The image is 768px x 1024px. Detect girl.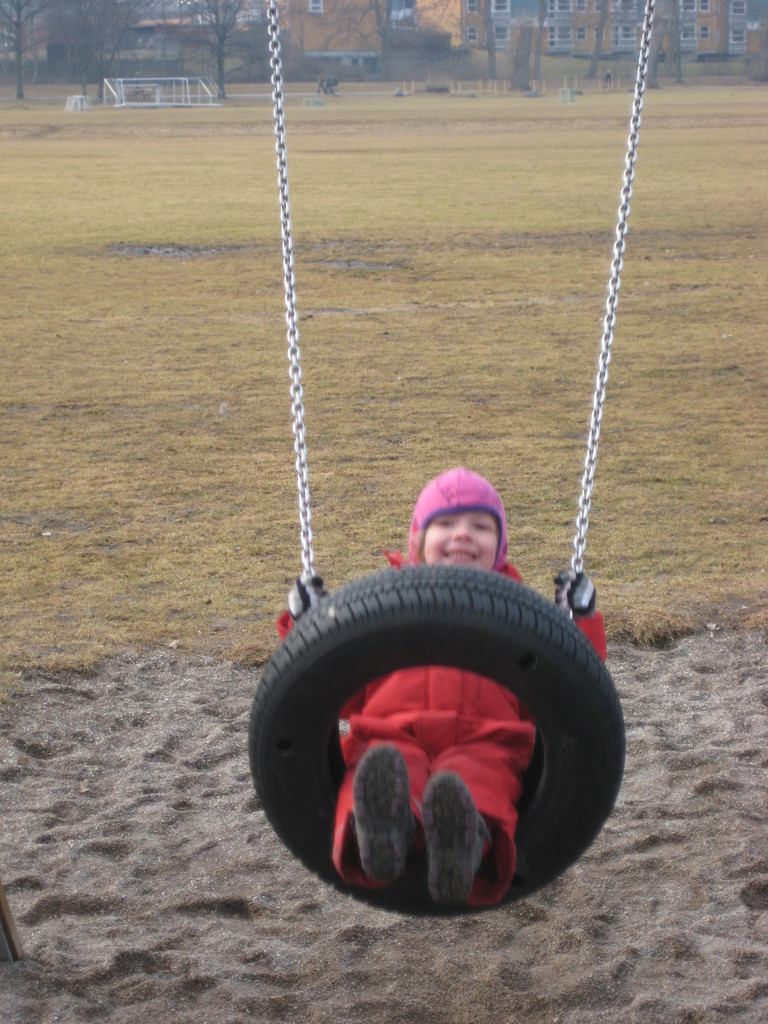
Detection: (x1=196, y1=164, x2=696, y2=892).
